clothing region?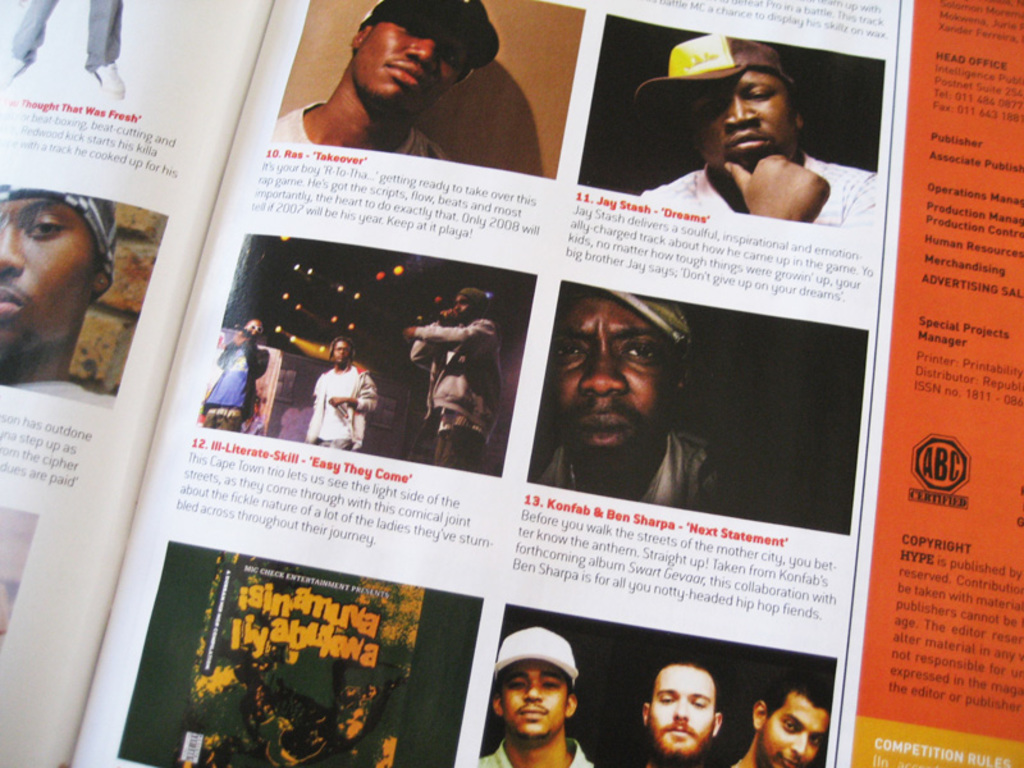
643:166:879:223
